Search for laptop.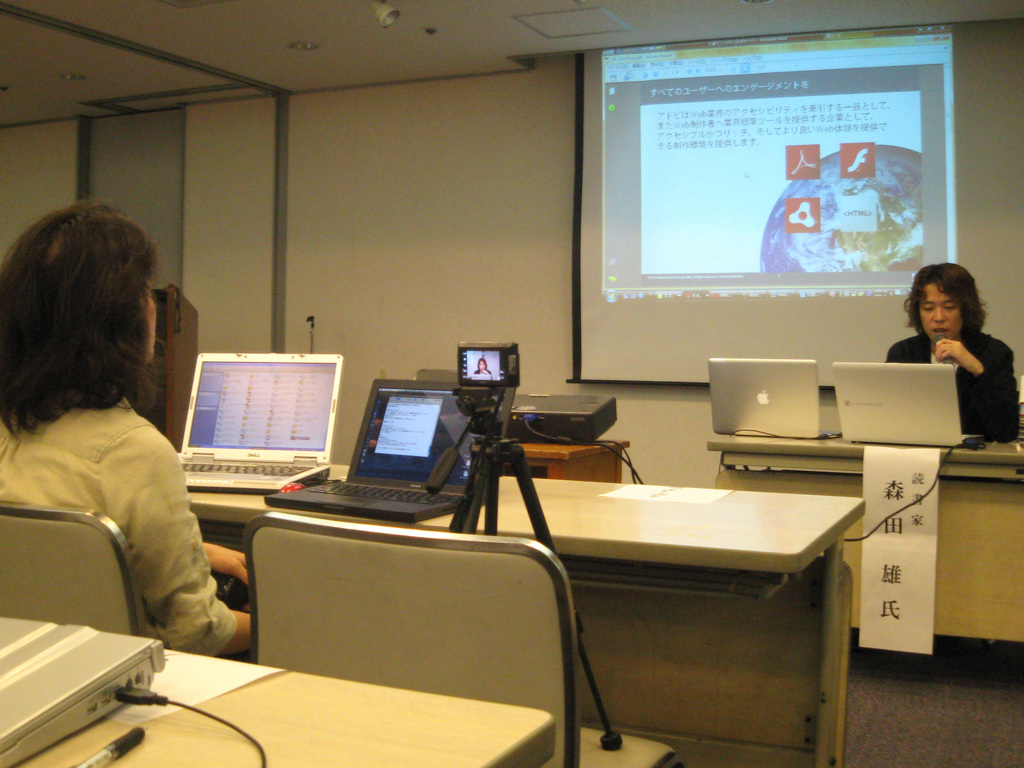
Found at 176,355,341,498.
